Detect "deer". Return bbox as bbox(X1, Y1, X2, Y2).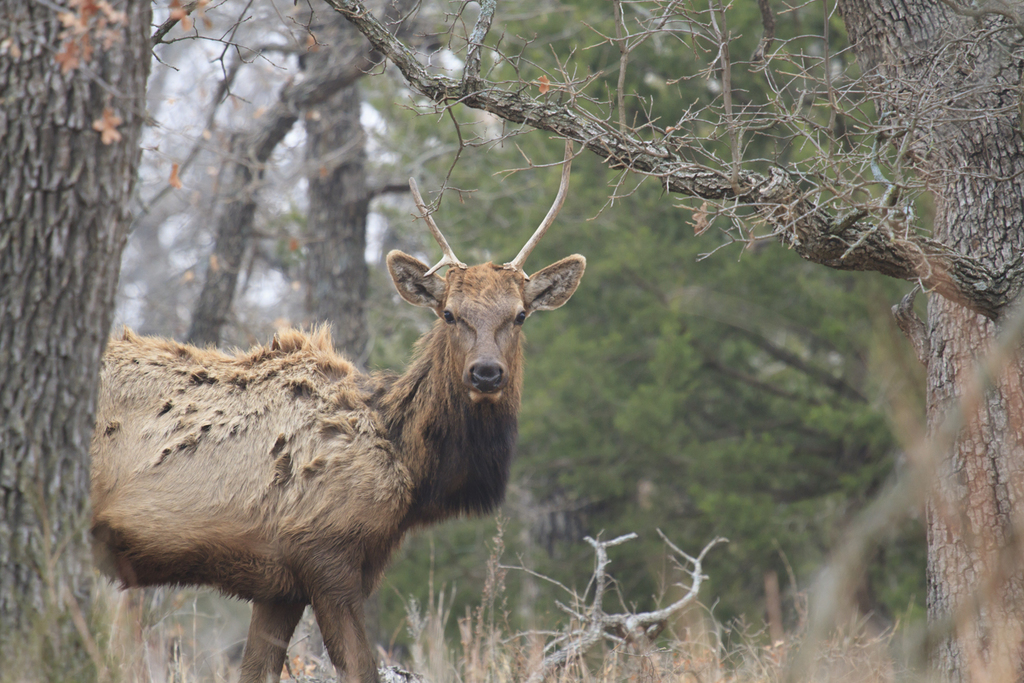
bbox(85, 137, 587, 682).
